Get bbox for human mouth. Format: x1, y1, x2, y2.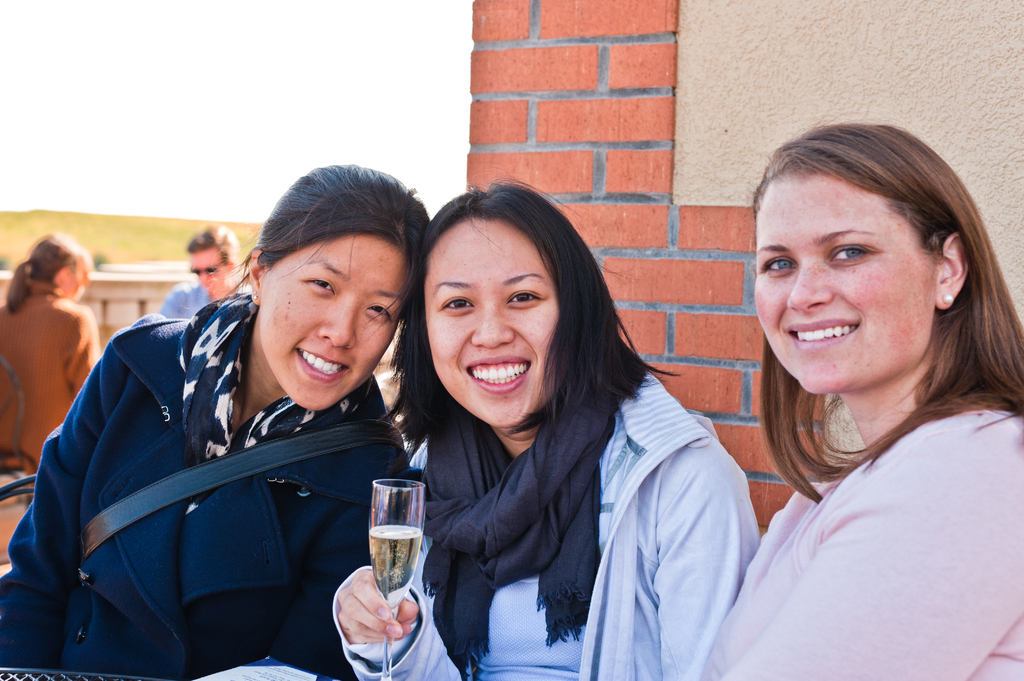
471, 351, 536, 397.
